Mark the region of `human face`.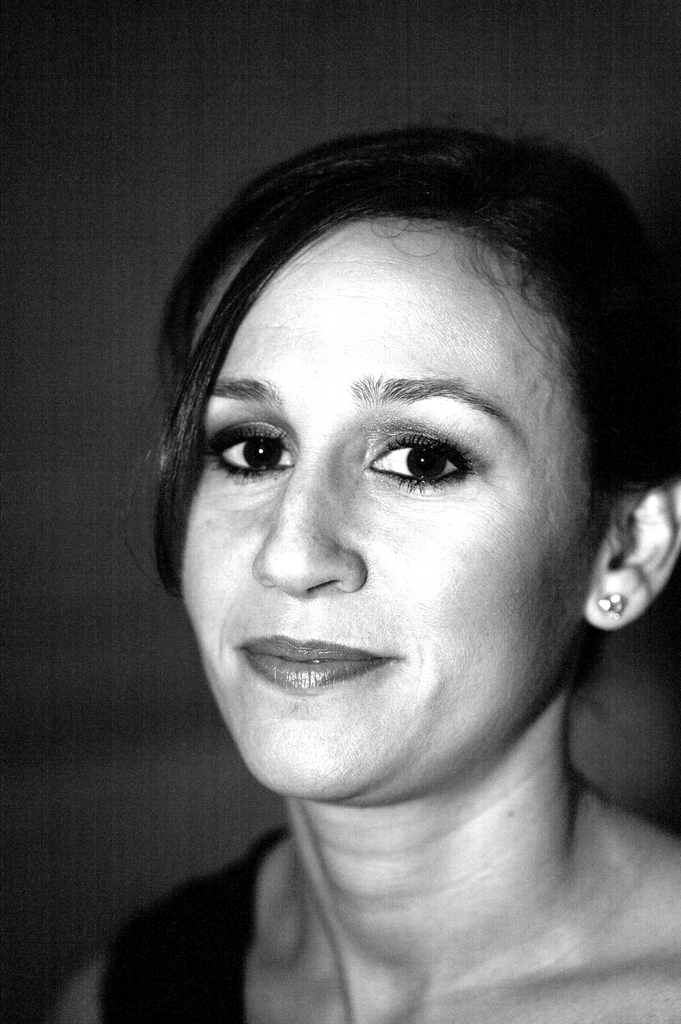
Region: bbox=(179, 211, 607, 802).
